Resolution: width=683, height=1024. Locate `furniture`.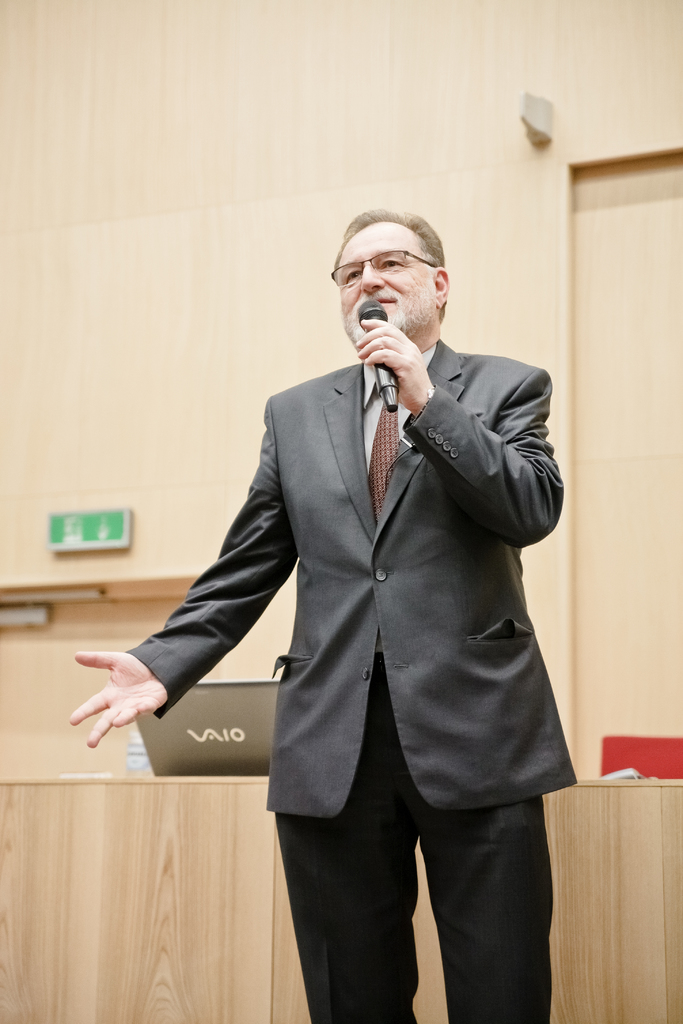
box=[1, 777, 680, 1023].
